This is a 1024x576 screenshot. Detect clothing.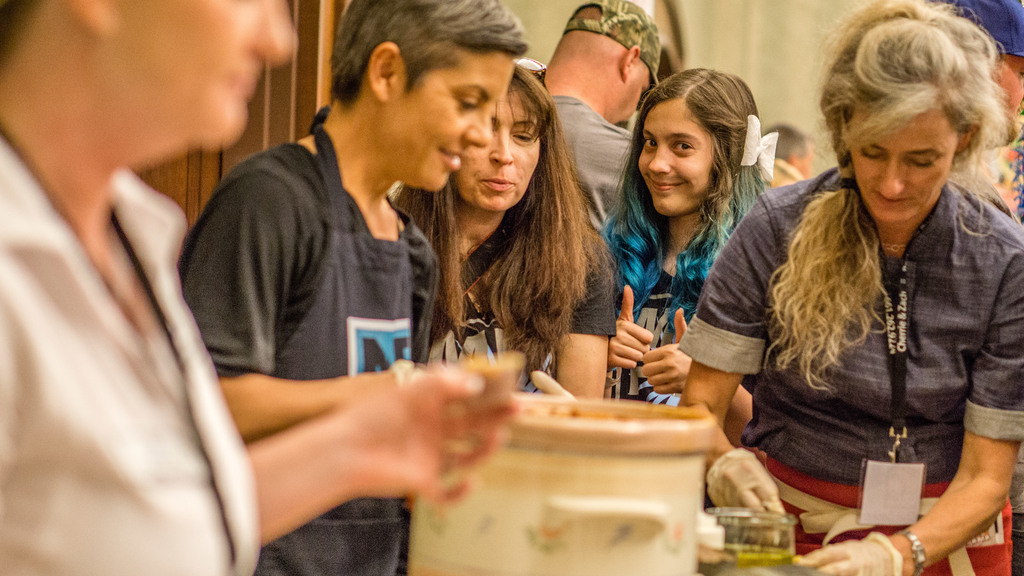
bbox(646, 183, 1023, 575).
